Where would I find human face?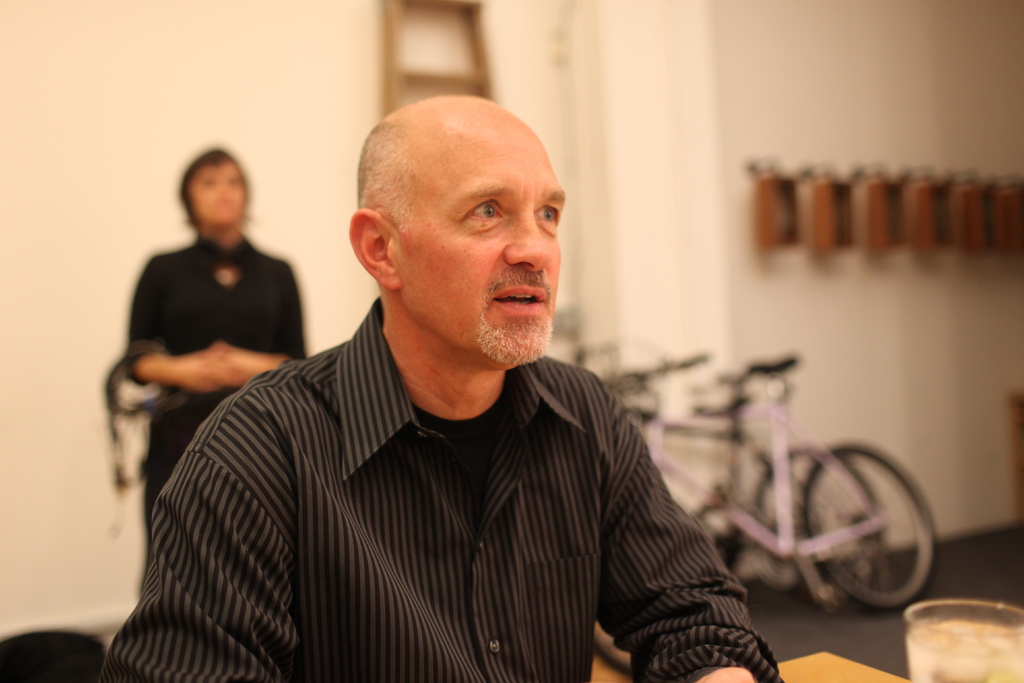
At BBox(389, 136, 564, 370).
